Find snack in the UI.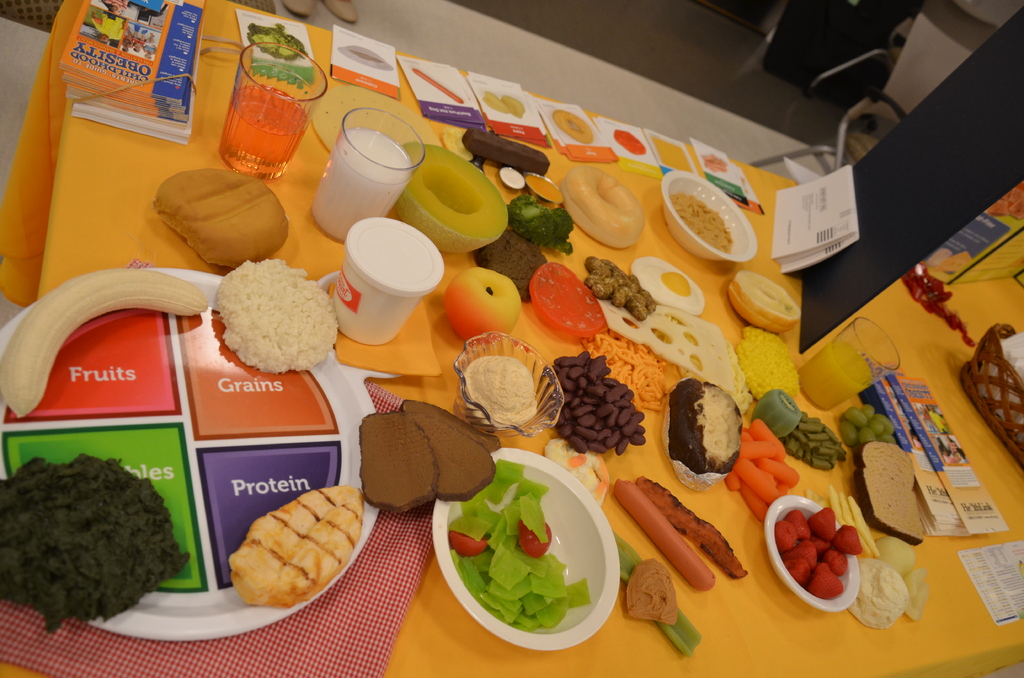
UI element at 0 456 180 631.
